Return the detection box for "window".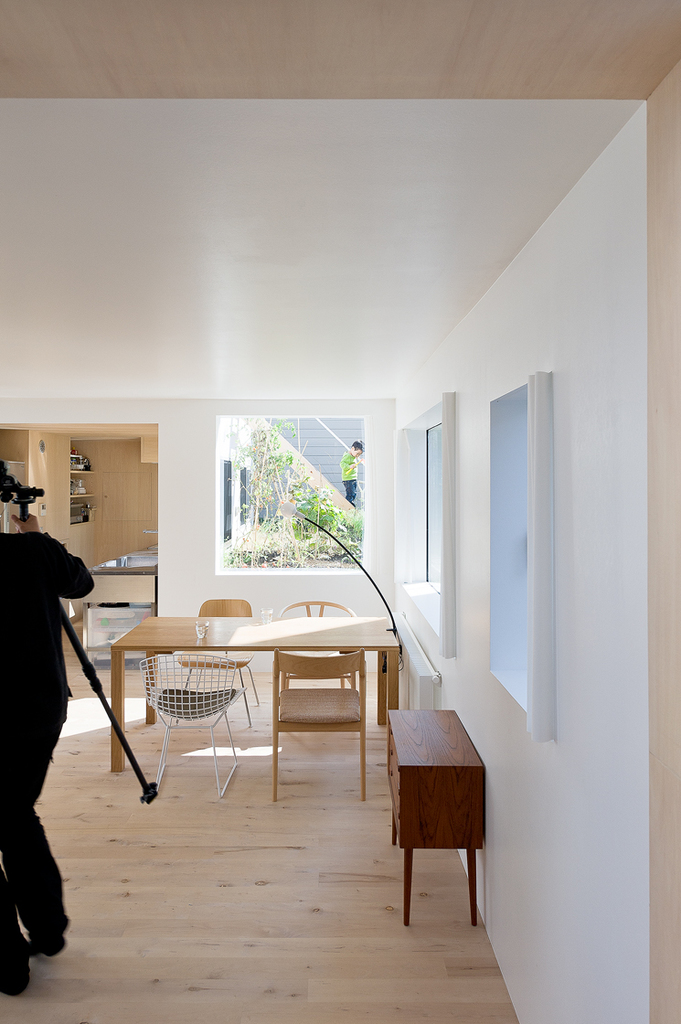
<bbox>216, 421, 359, 572</bbox>.
